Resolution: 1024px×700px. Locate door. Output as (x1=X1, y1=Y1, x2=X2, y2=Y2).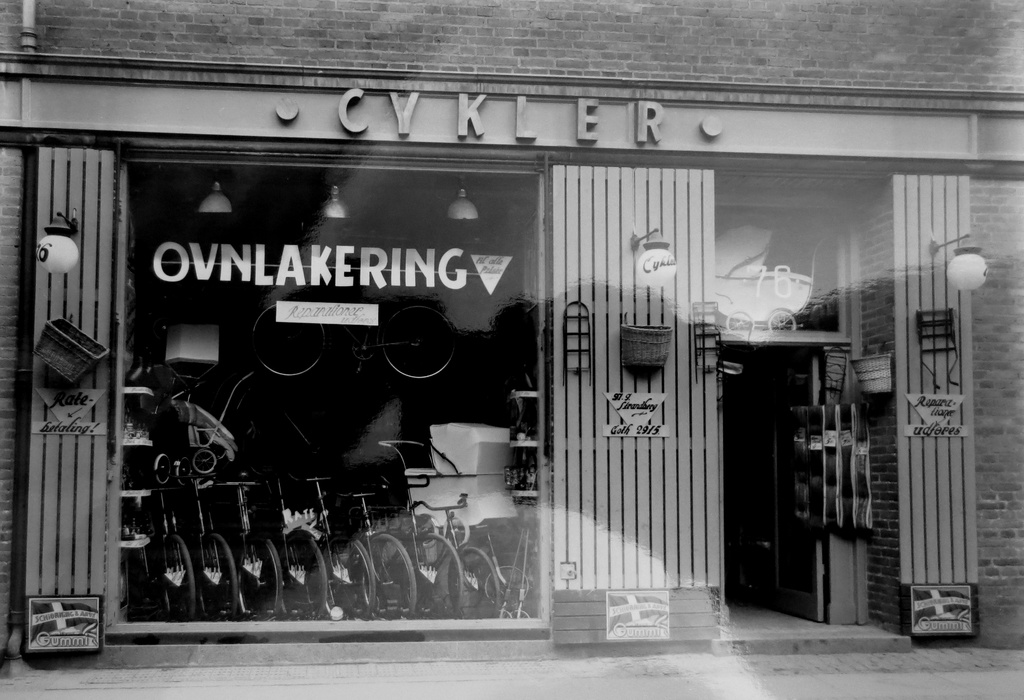
(x1=734, y1=331, x2=849, y2=627).
